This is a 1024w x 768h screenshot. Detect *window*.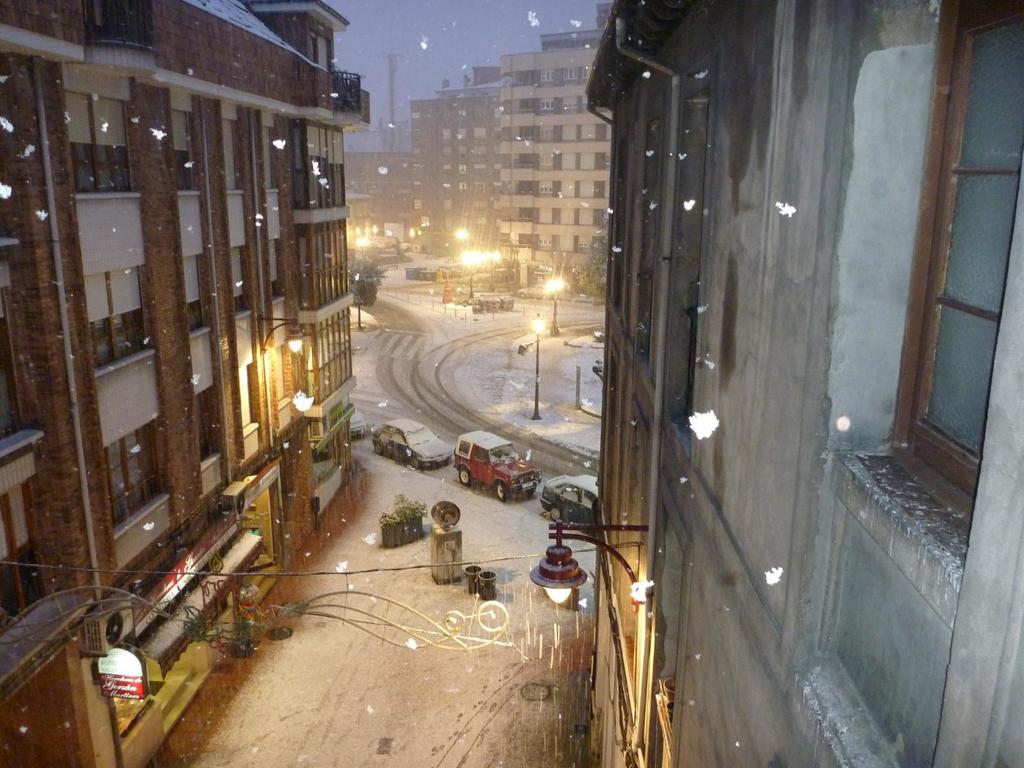
220/240/254/310.
